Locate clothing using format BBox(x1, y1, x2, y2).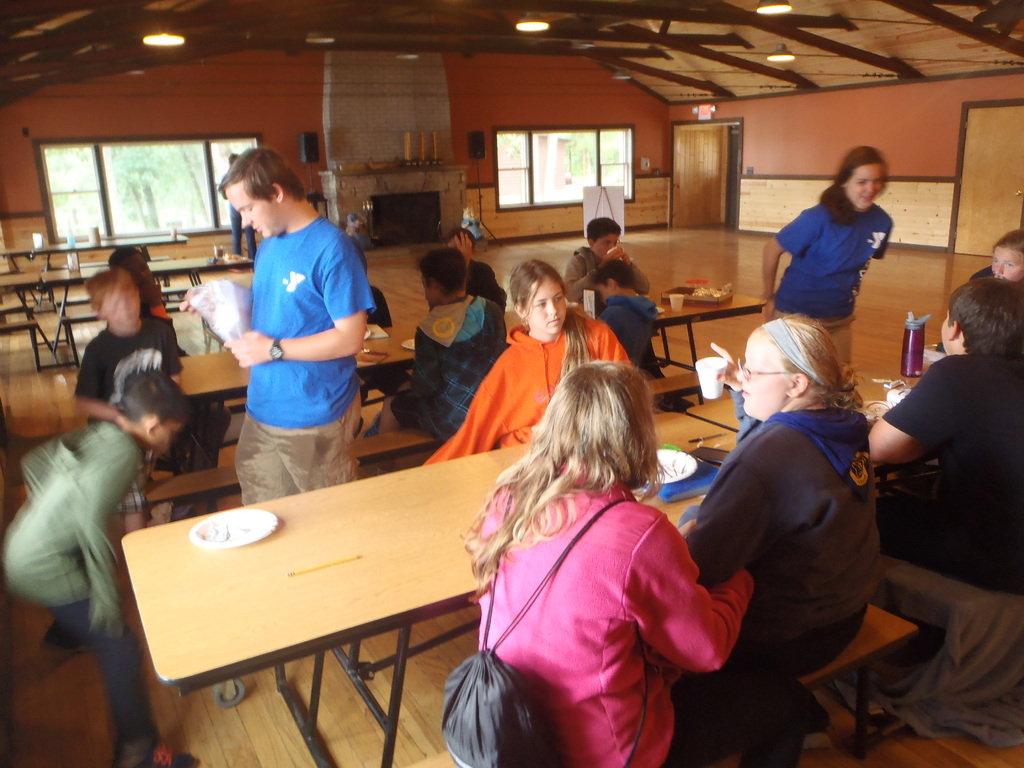
BBox(769, 188, 897, 371).
